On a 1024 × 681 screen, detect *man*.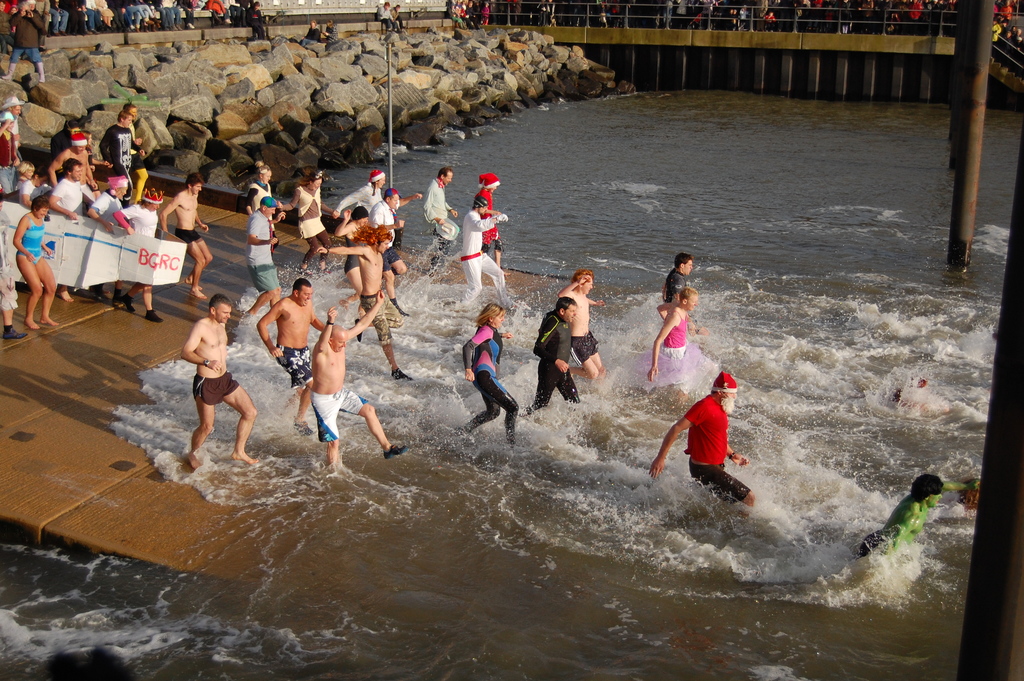
bbox(48, 161, 89, 304).
